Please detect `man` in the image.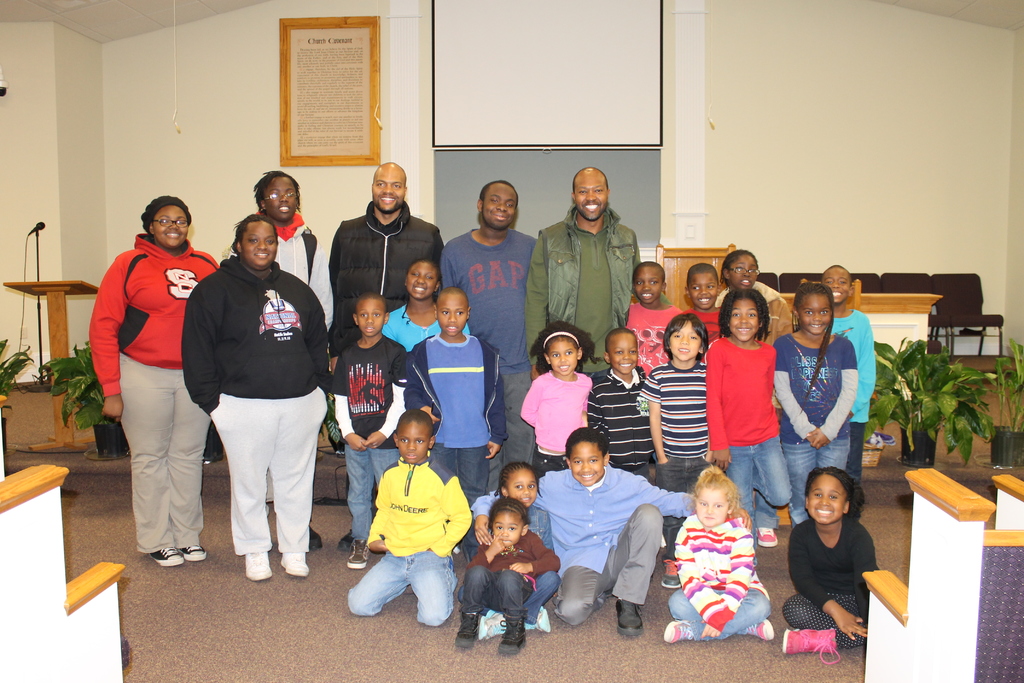
326, 160, 447, 551.
